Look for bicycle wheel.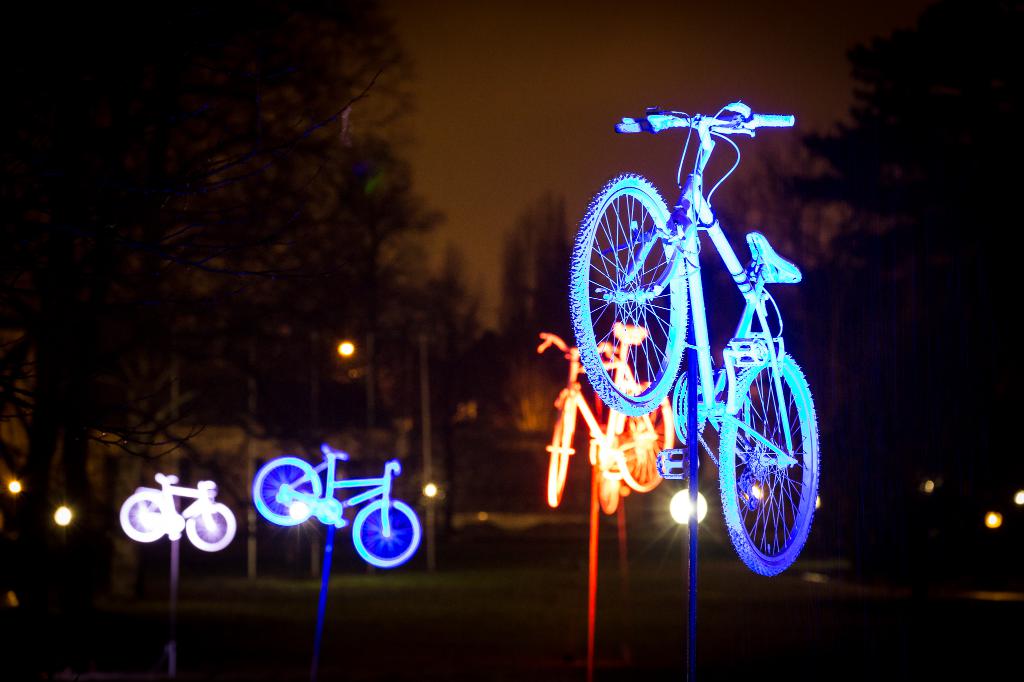
Found: x1=252, y1=454, x2=318, y2=528.
